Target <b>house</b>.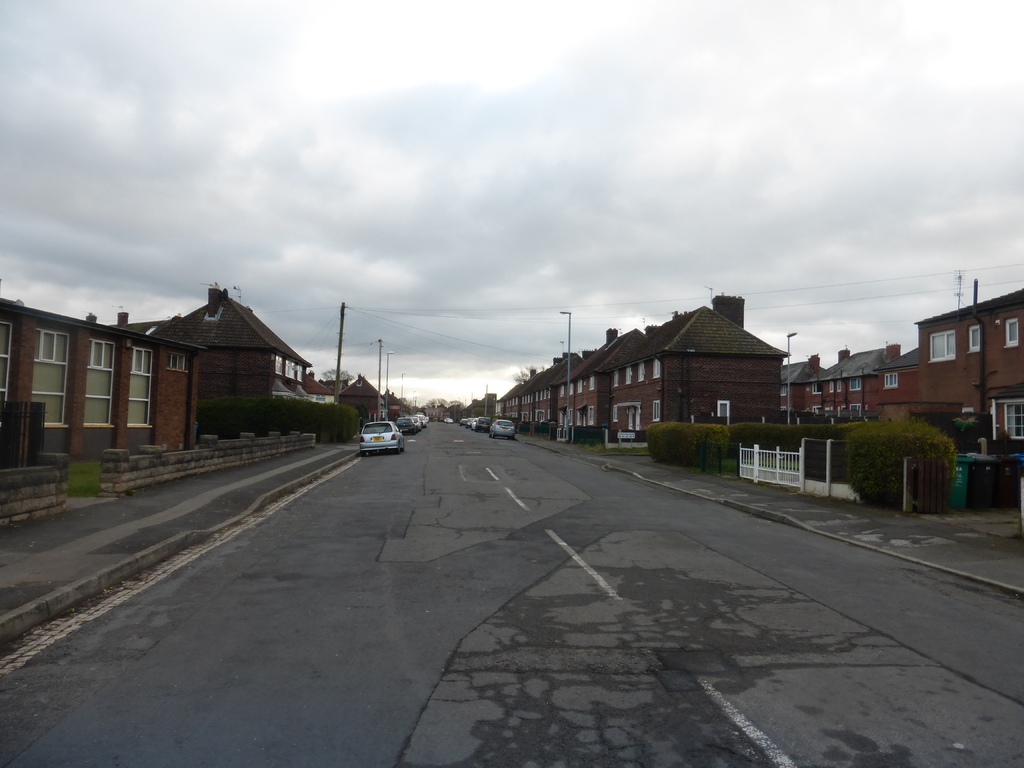
Target region: select_region(438, 402, 461, 428).
